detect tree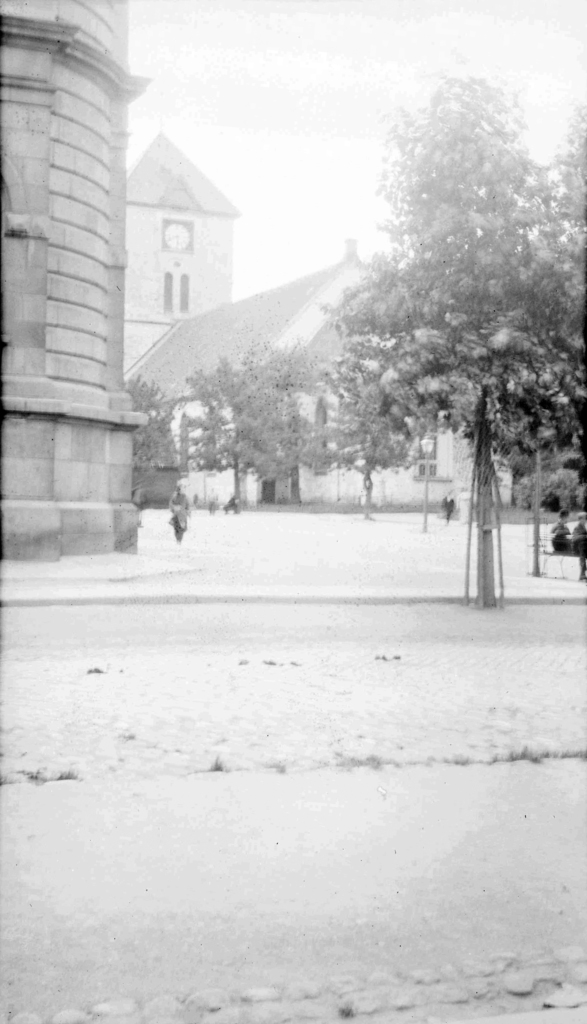
[left=326, top=76, right=554, bottom=559]
